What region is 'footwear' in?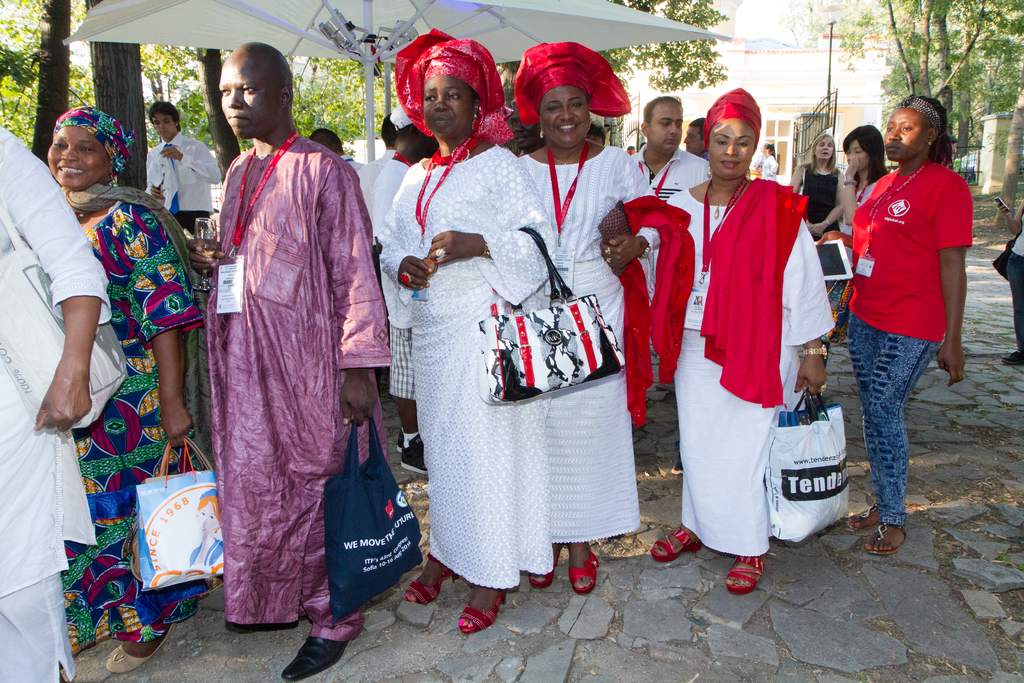
BBox(570, 549, 600, 597).
